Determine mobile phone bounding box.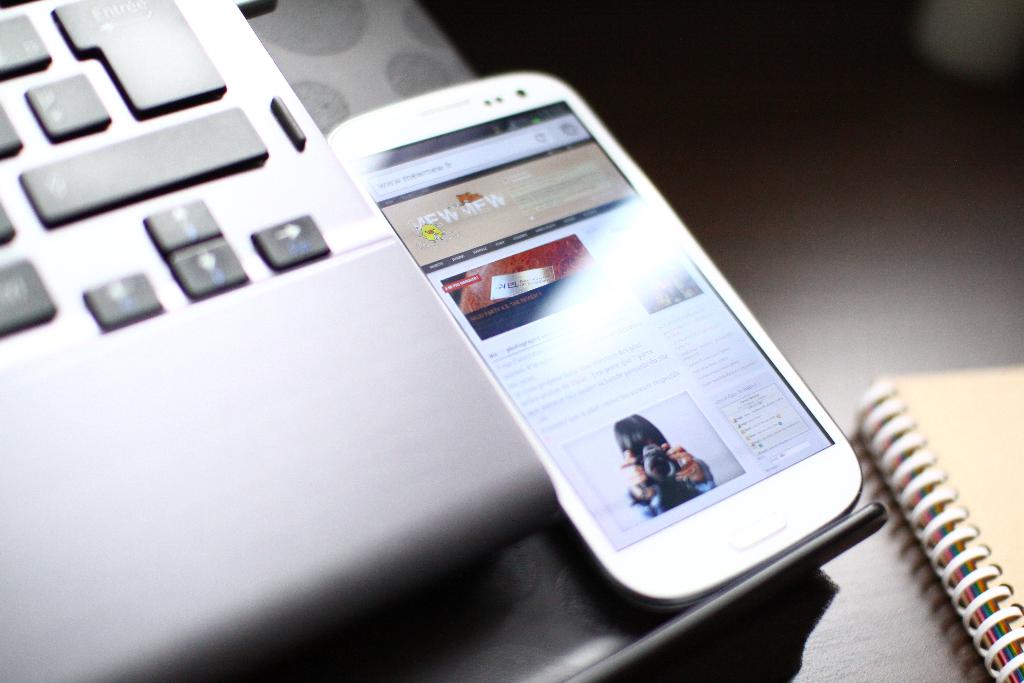
Determined: bbox(324, 63, 863, 610).
